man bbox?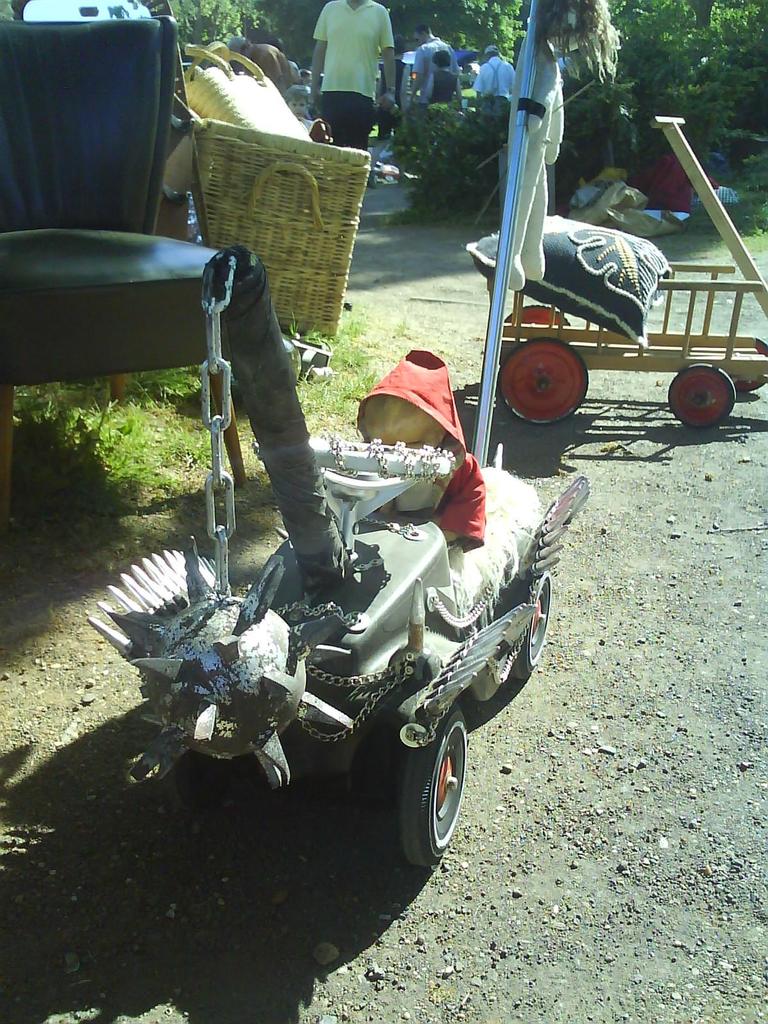
box=[471, 48, 518, 120]
